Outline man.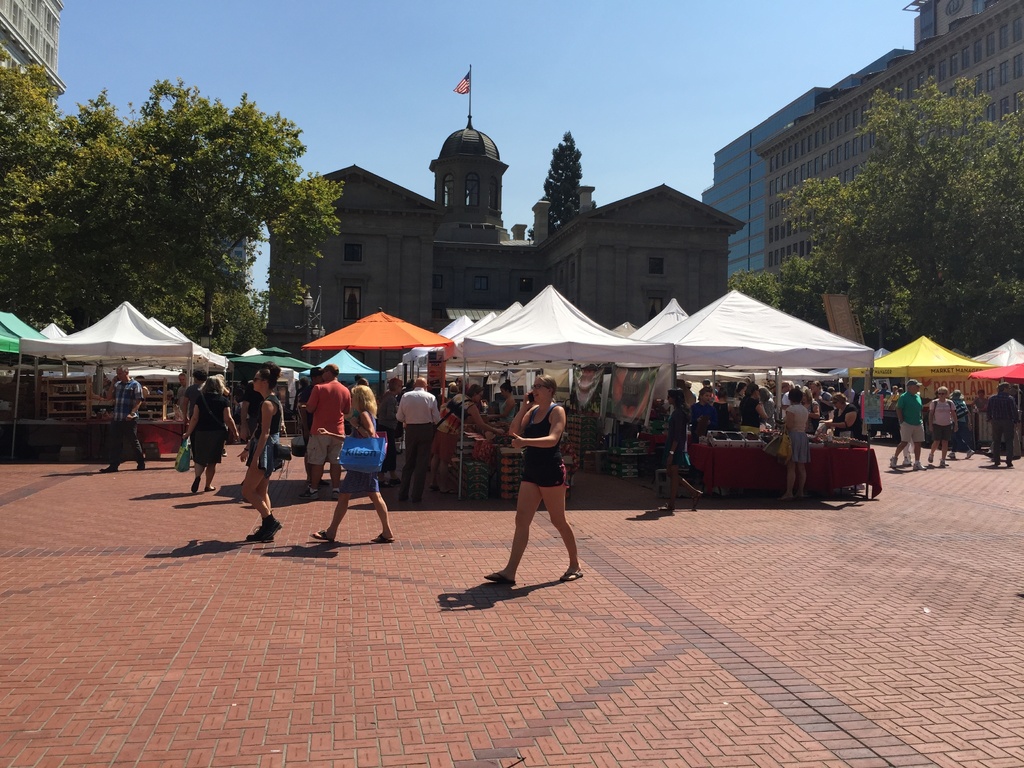
Outline: pyautogui.locateOnScreen(298, 358, 349, 496).
